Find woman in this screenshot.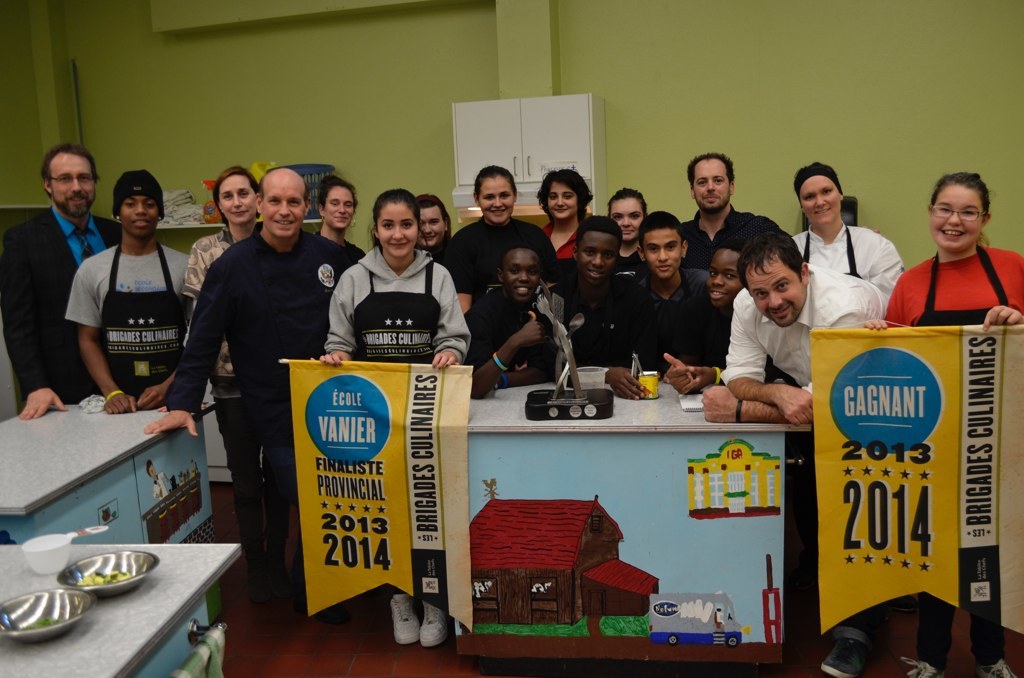
The bounding box for woman is detection(446, 162, 557, 300).
